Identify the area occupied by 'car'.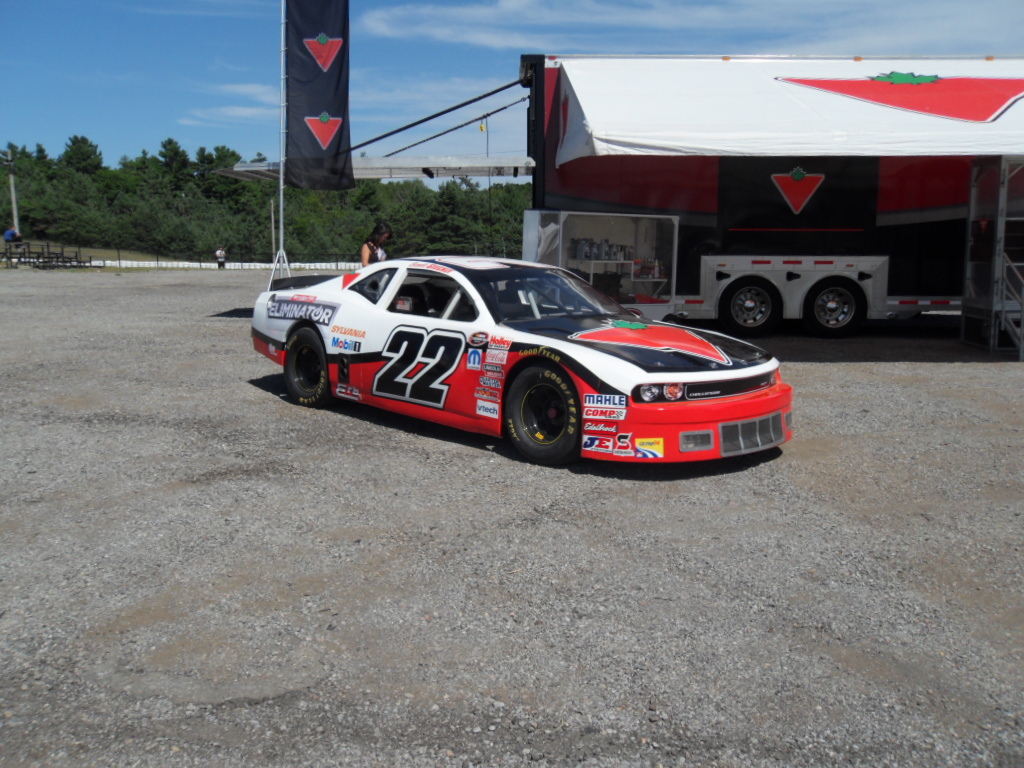
Area: {"x1": 250, "y1": 255, "x2": 791, "y2": 462}.
